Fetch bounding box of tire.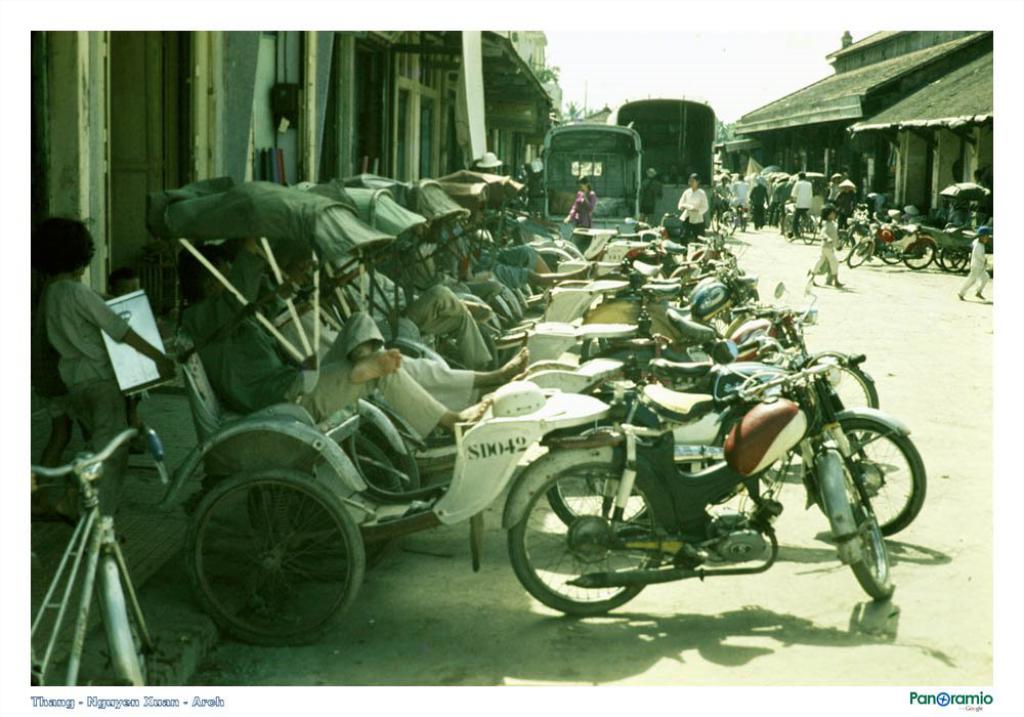
Bbox: l=188, t=467, r=372, b=648.
